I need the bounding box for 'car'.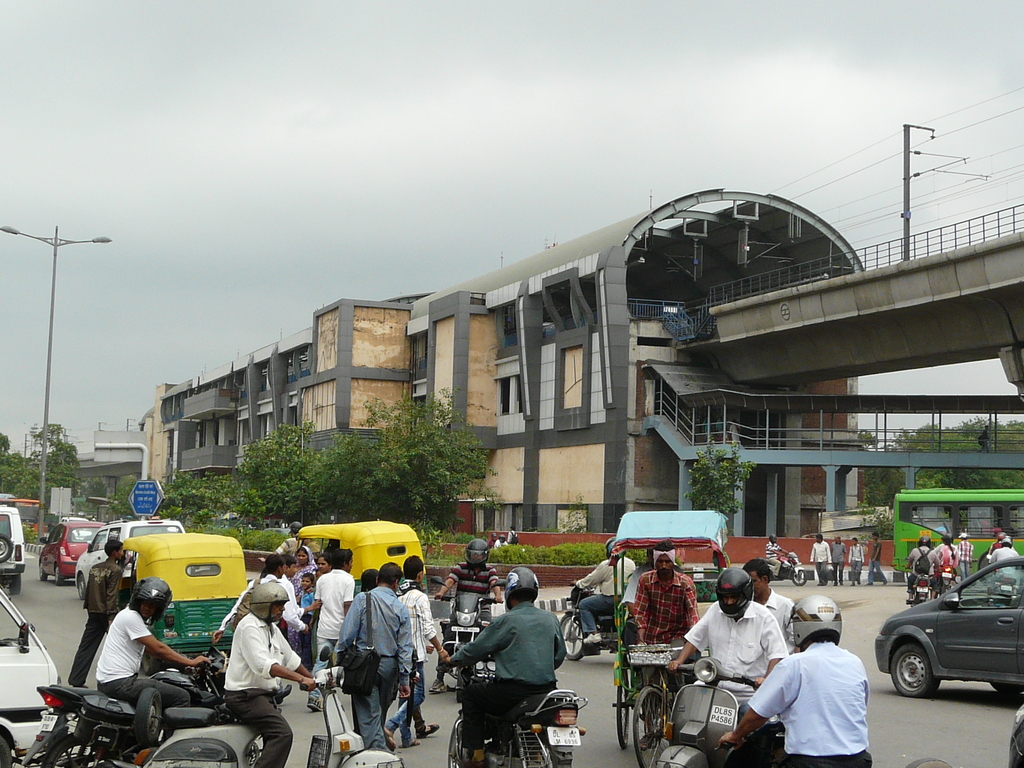
Here it is: (x1=37, y1=519, x2=100, y2=584).
